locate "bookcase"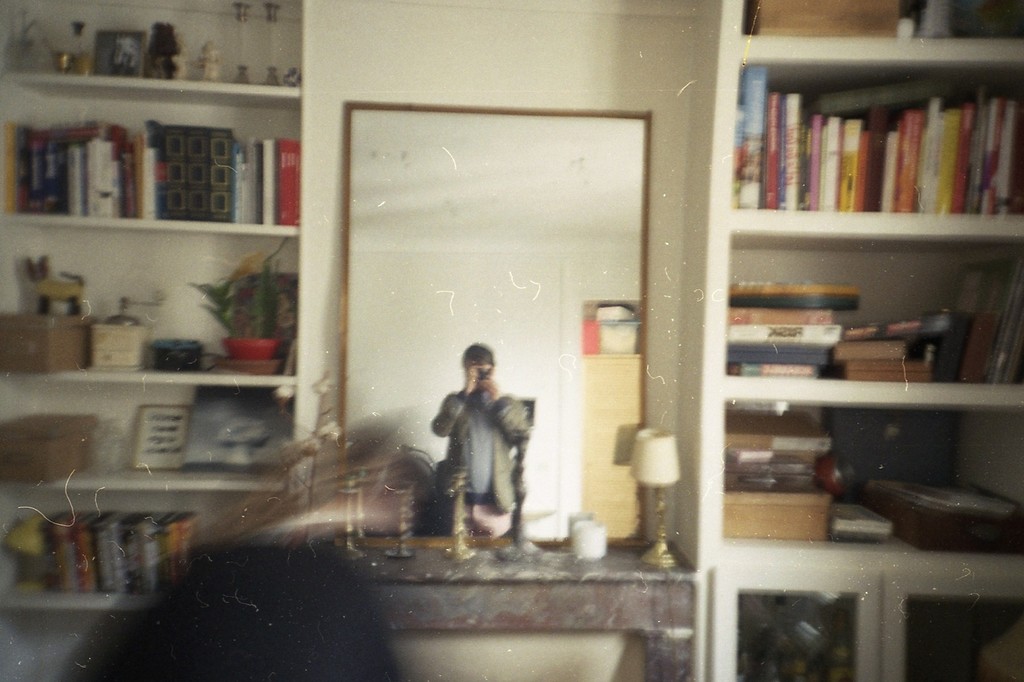
Rect(692, 0, 1023, 681)
